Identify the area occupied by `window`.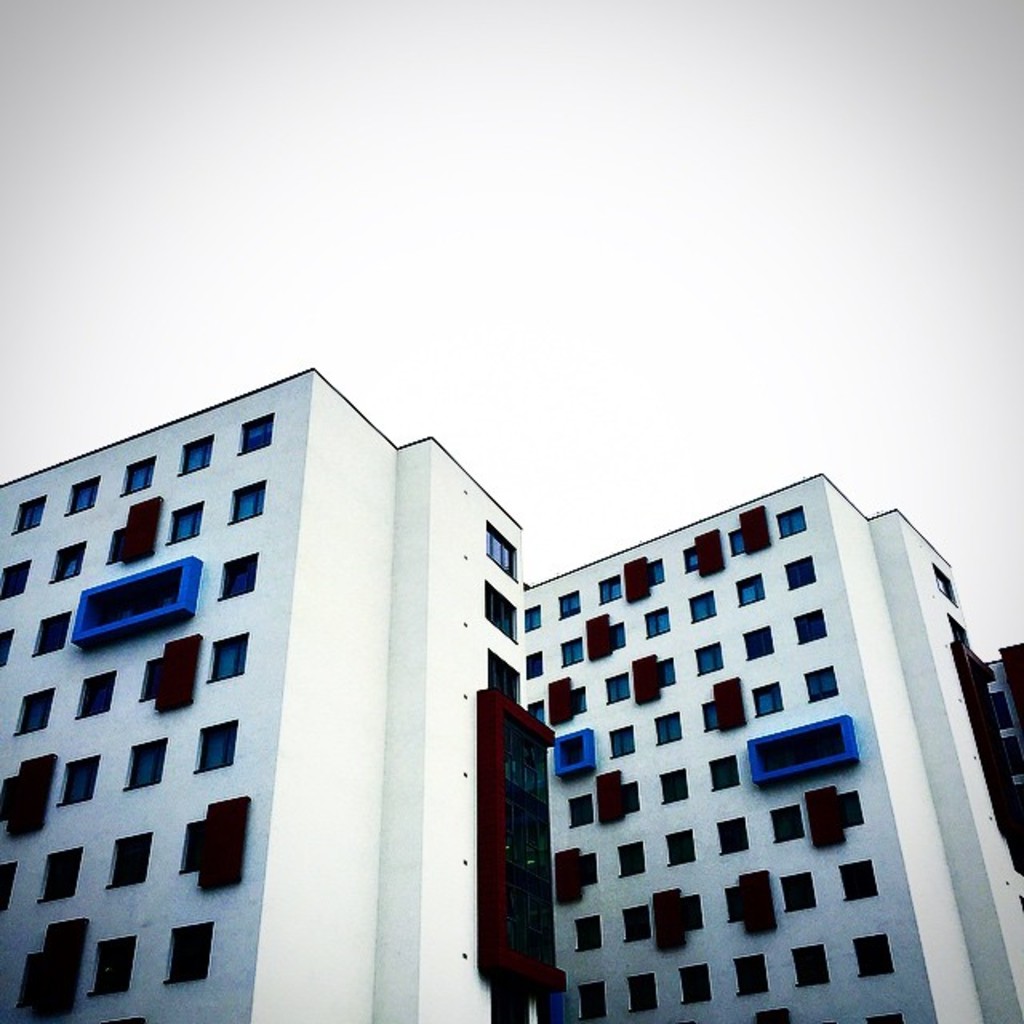
Area: (565, 794, 594, 827).
